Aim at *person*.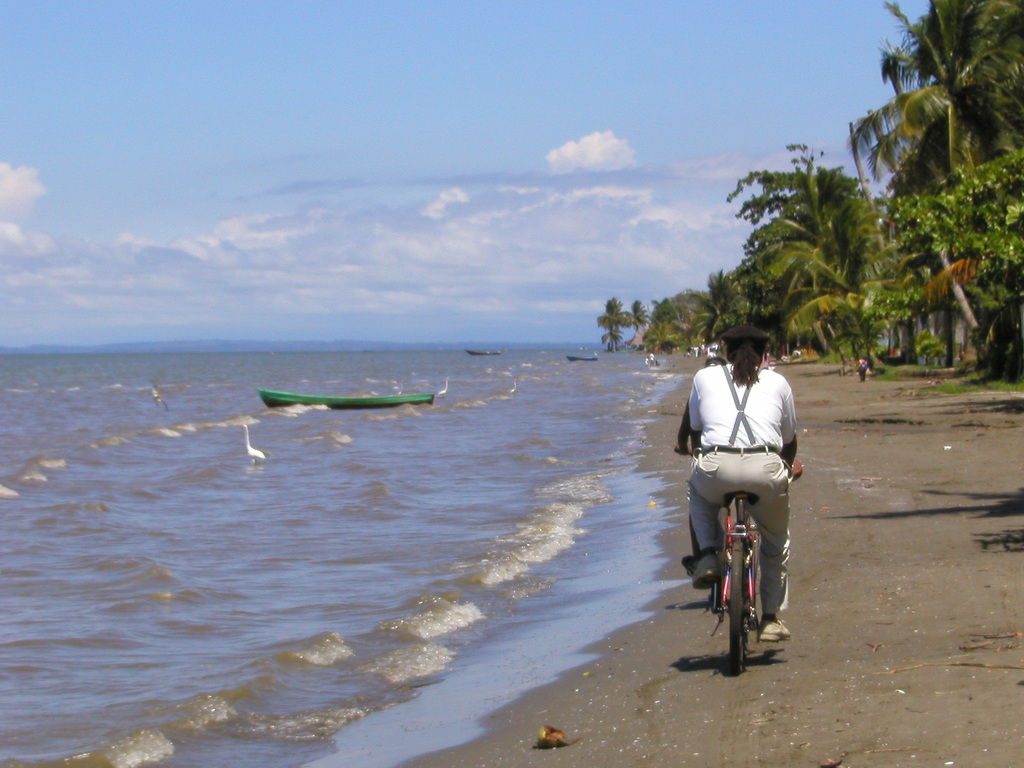
Aimed at 860/352/868/381.
